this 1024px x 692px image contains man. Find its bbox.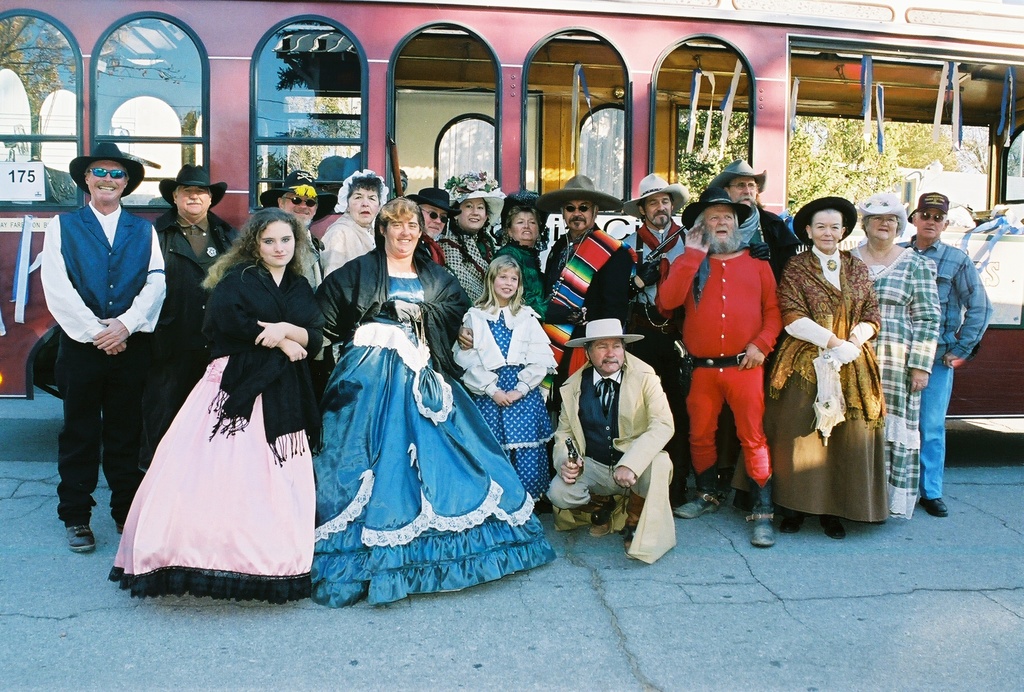
BBox(415, 190, 454, 241).
